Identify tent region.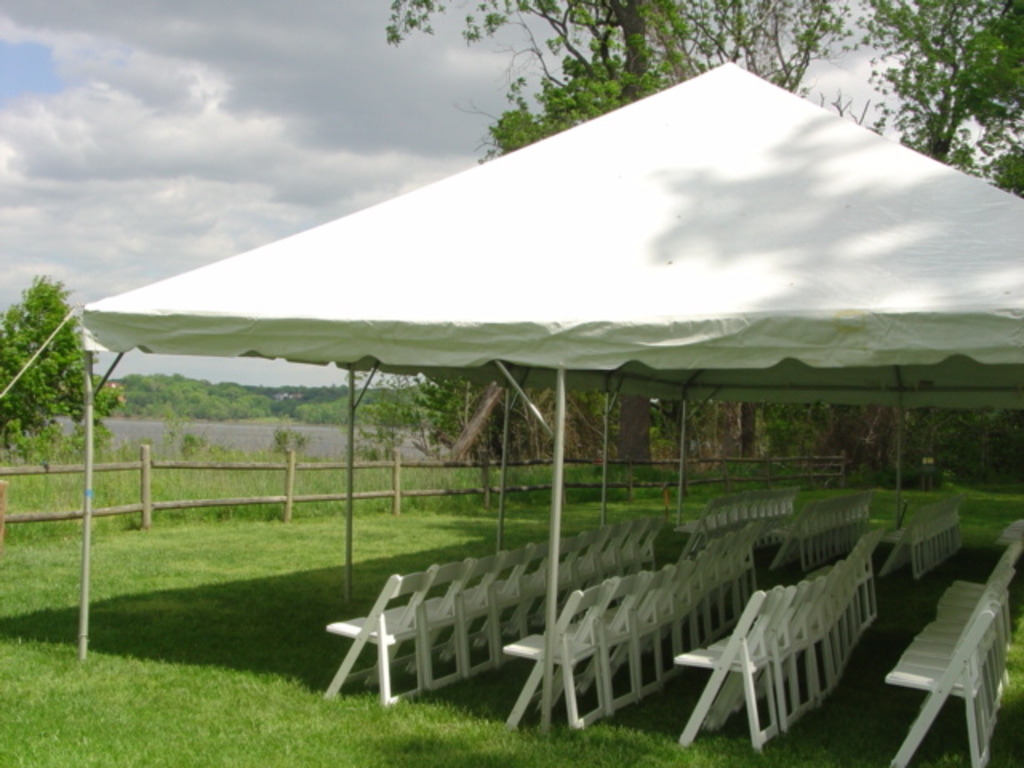
Region: region(64, 66, 1023, 626).
